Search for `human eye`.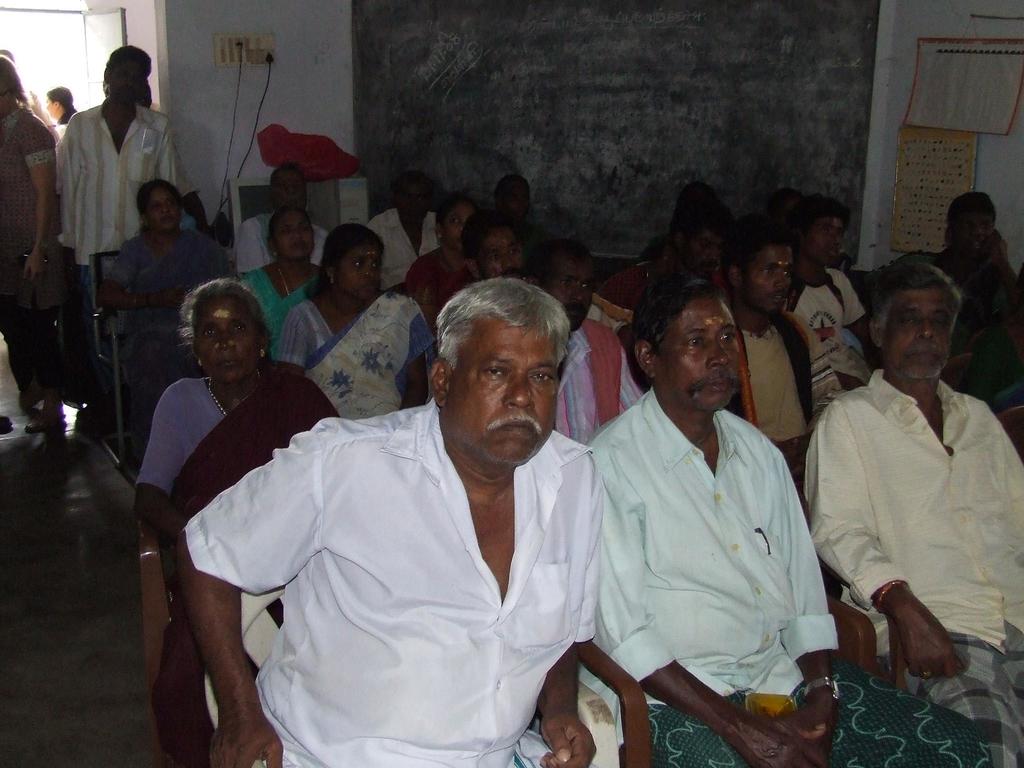
Found at [x1=508, y1=245, x2=520, y2=257].
